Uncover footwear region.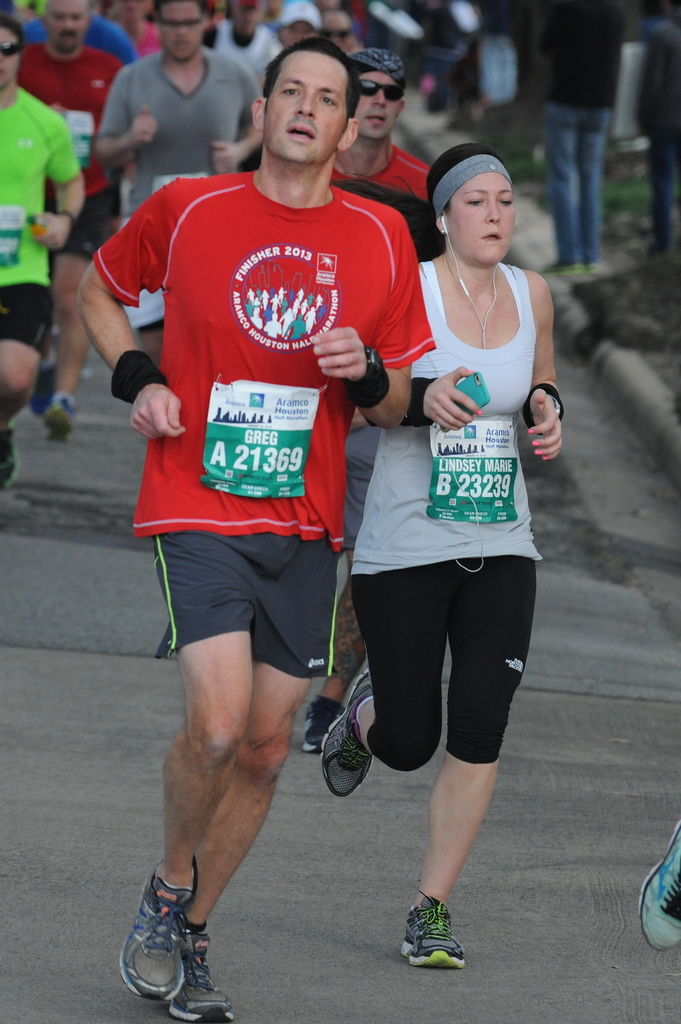
Uncovered: [635,825,680,961].
